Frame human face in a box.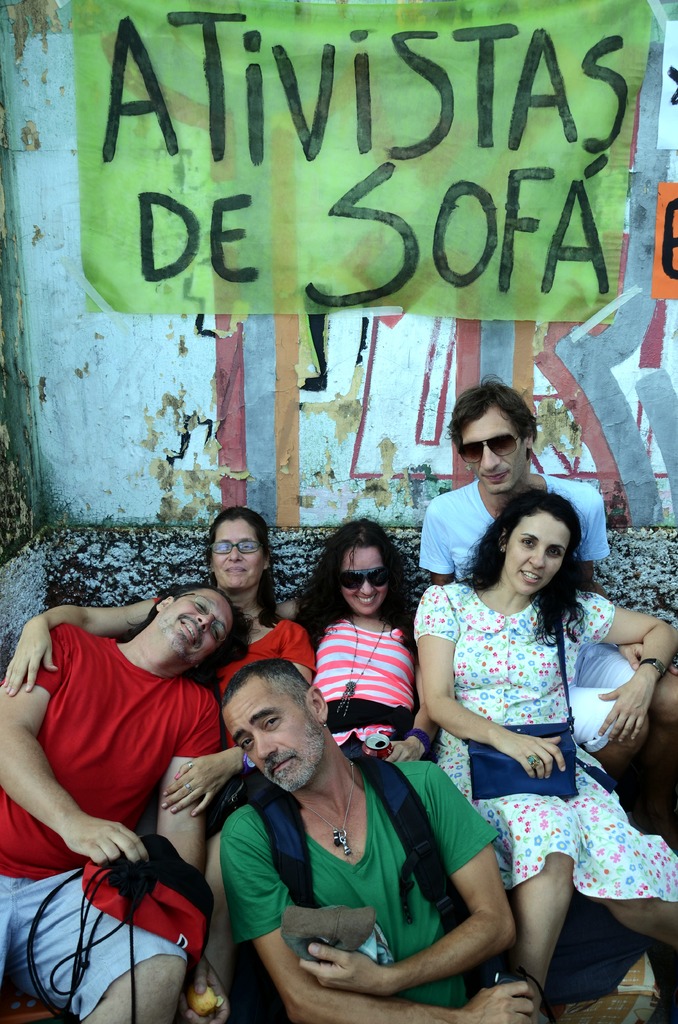
{"x1": 158, "y1": 590, "x2": 235, "y2": 659}.
